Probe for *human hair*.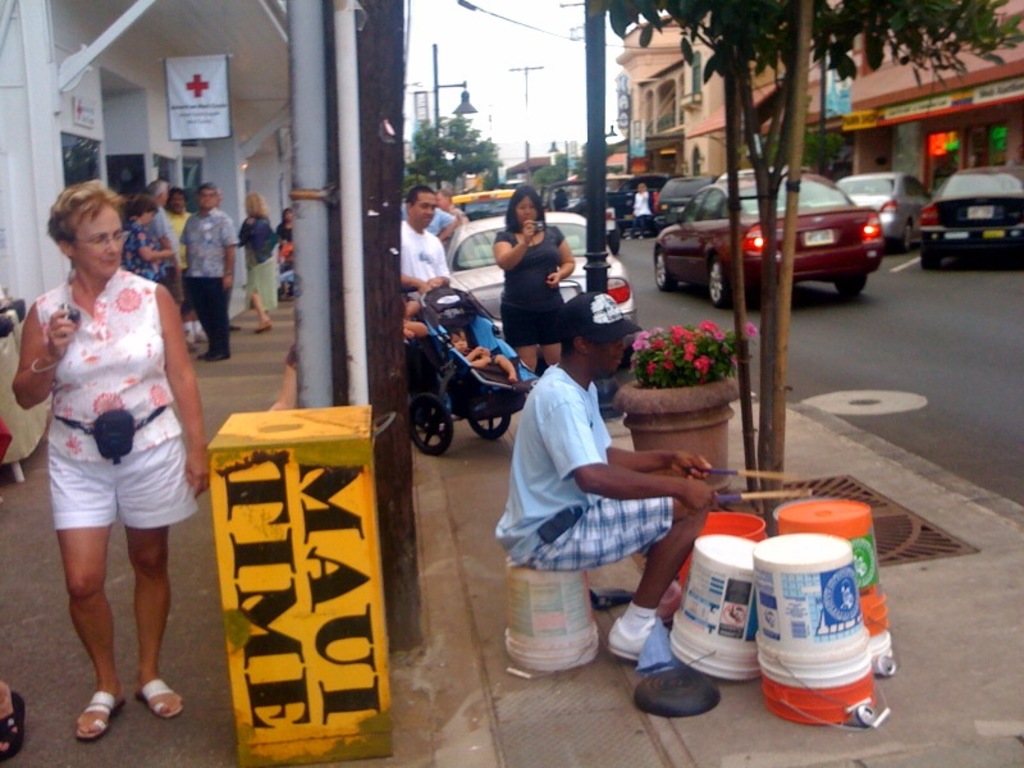
Probe result: x1=562, y1=330, x2=580, y2=367.
